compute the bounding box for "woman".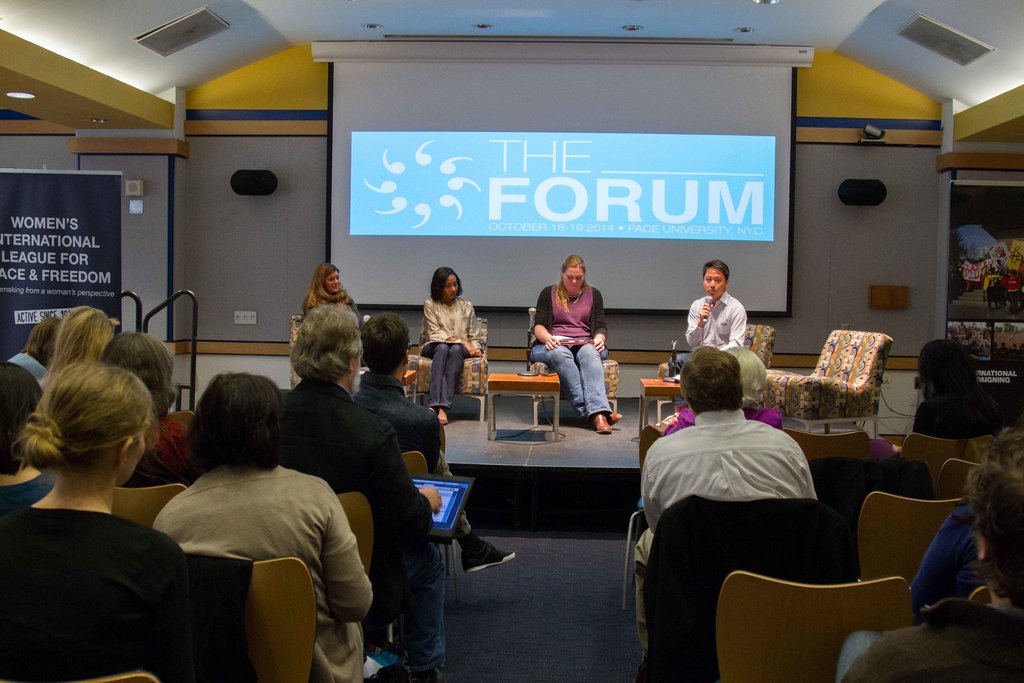
detection(89, 333, 190, 485).
